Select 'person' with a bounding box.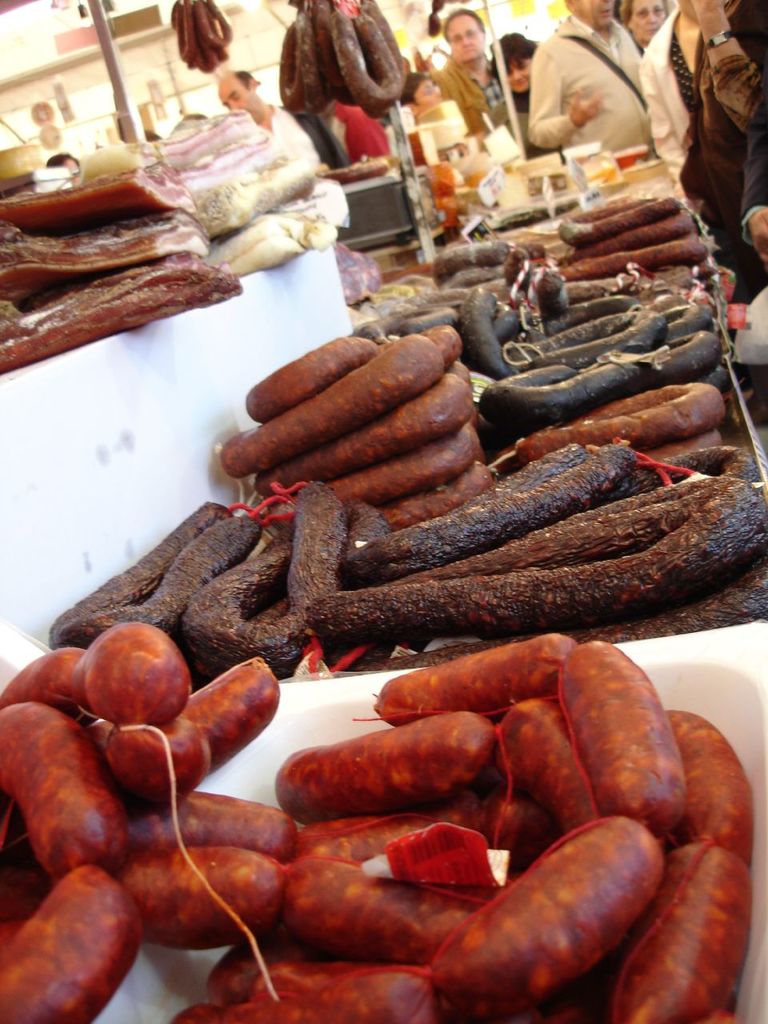
pyautogui.locateOnScreen(512, 6, 693, 178).
